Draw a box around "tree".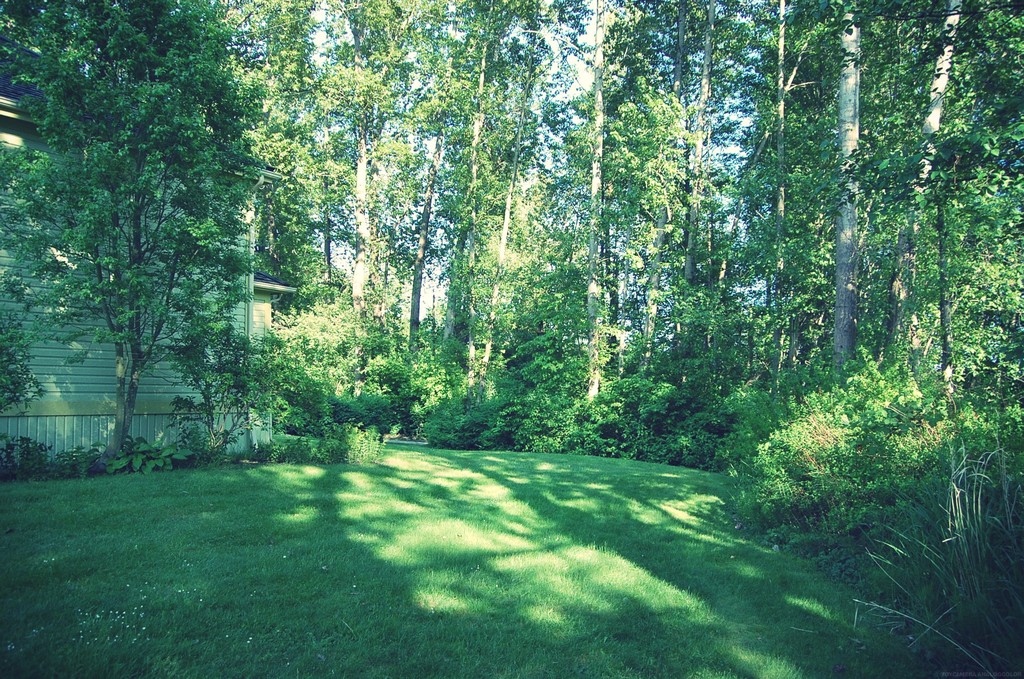
bbox=[808, 0, 881, 426].
